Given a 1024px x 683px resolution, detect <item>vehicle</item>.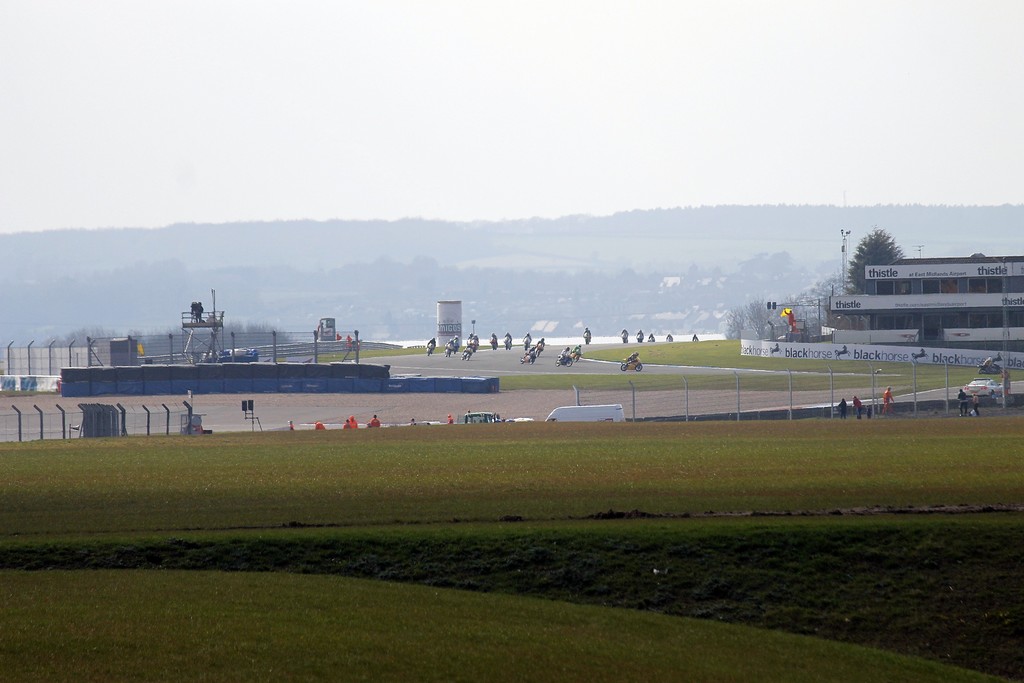
{"left": 961, "top": 378, "right": 1008, "bottom": 402}.
